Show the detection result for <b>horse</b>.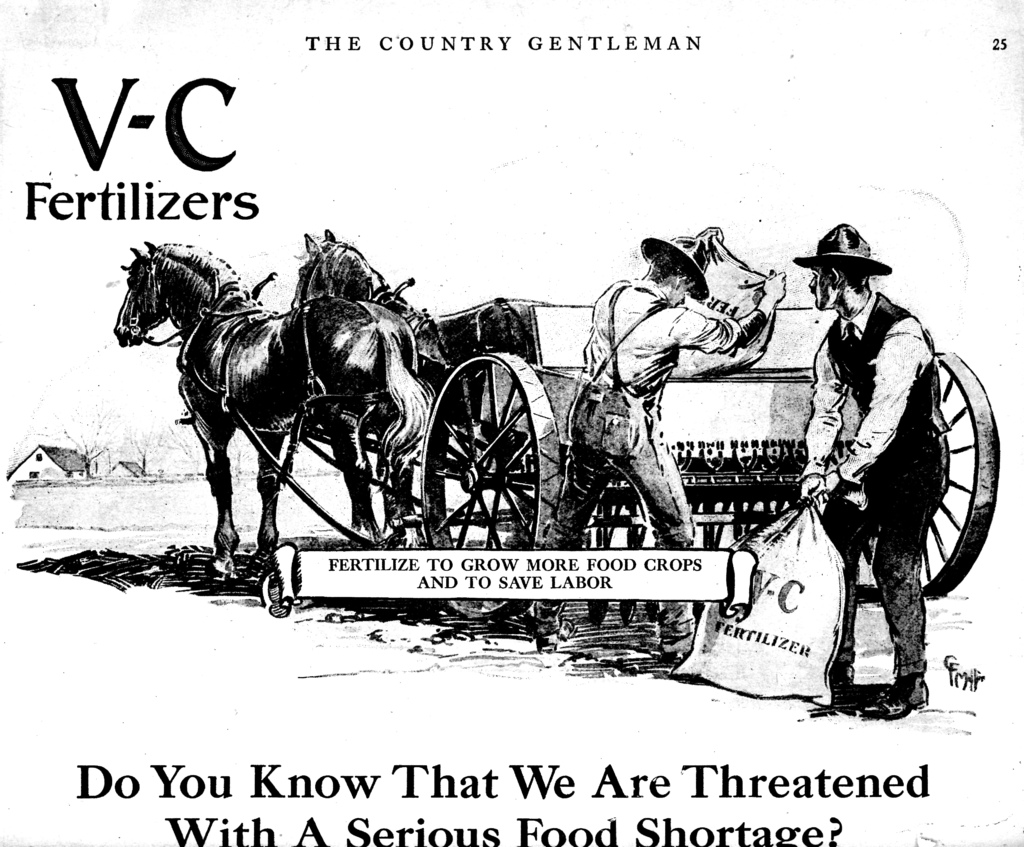
x1=290, y1=227, x2=548, y2=551.
